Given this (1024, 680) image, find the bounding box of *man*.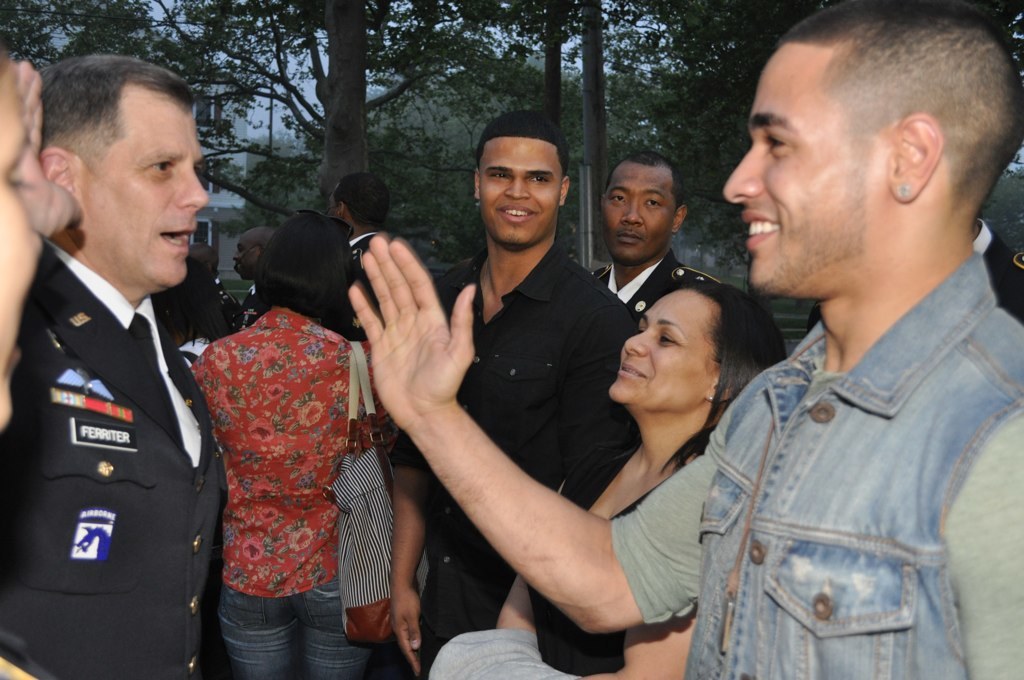
345/0/1023/679.
